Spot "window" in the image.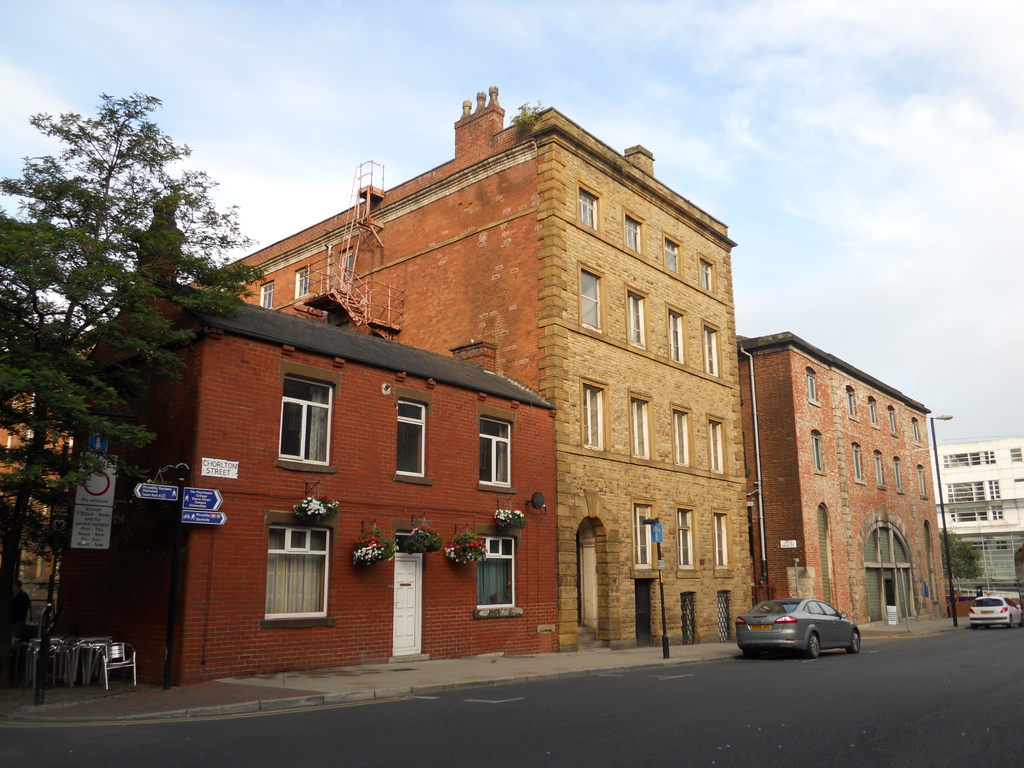
"window" found at [660,238,678,275].
